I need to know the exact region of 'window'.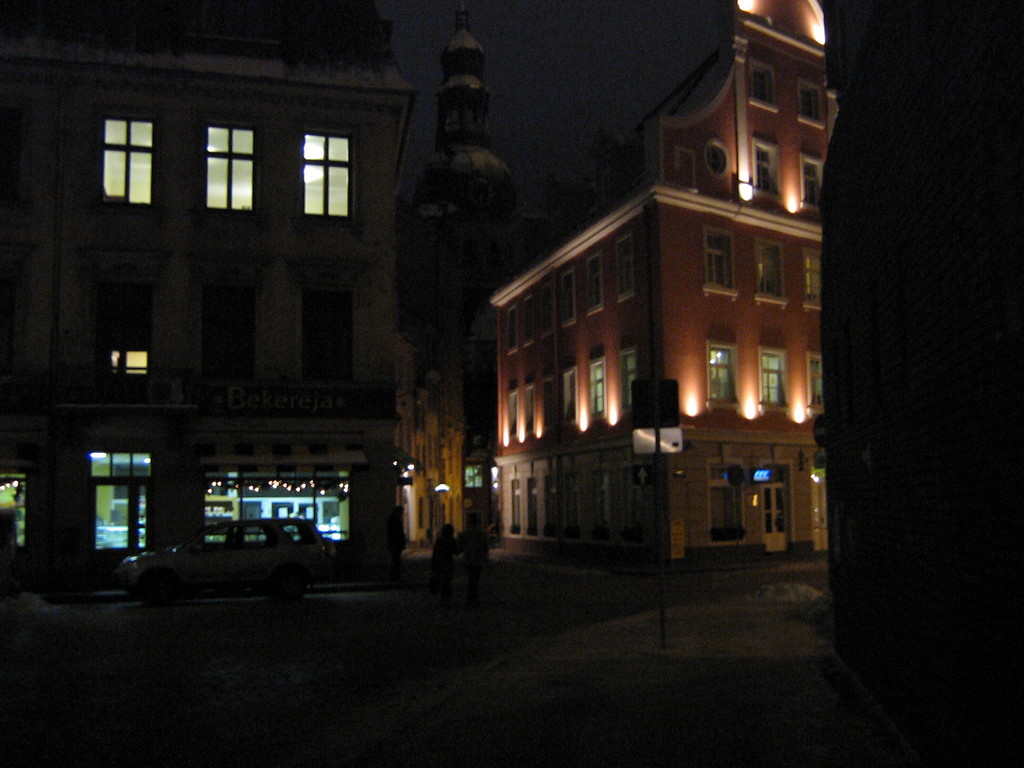
Region: bbox=(201, 120, 257, 209).
